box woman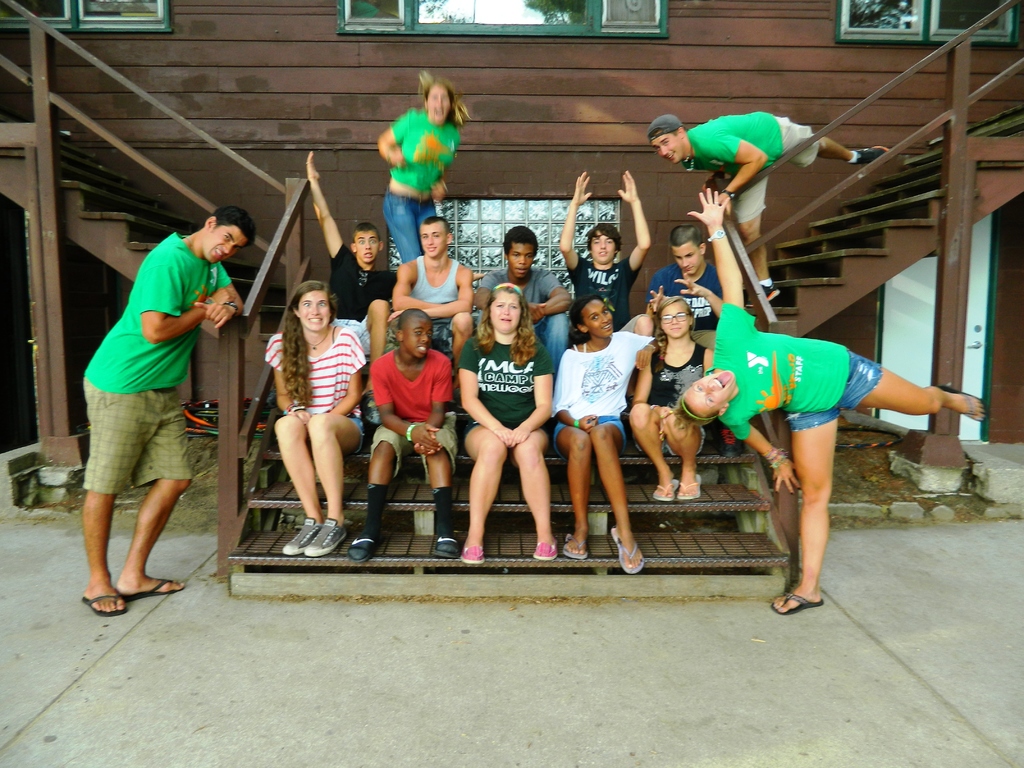
detection(548, 292, 661, 577)
